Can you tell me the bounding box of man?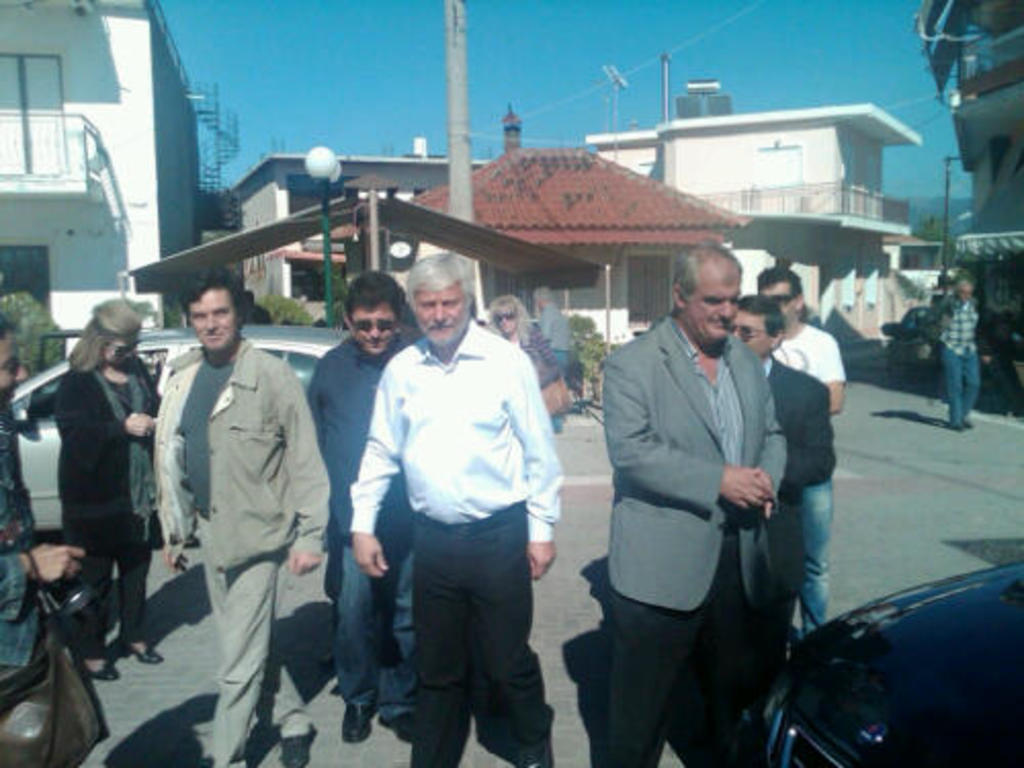
305,268,412,741.
